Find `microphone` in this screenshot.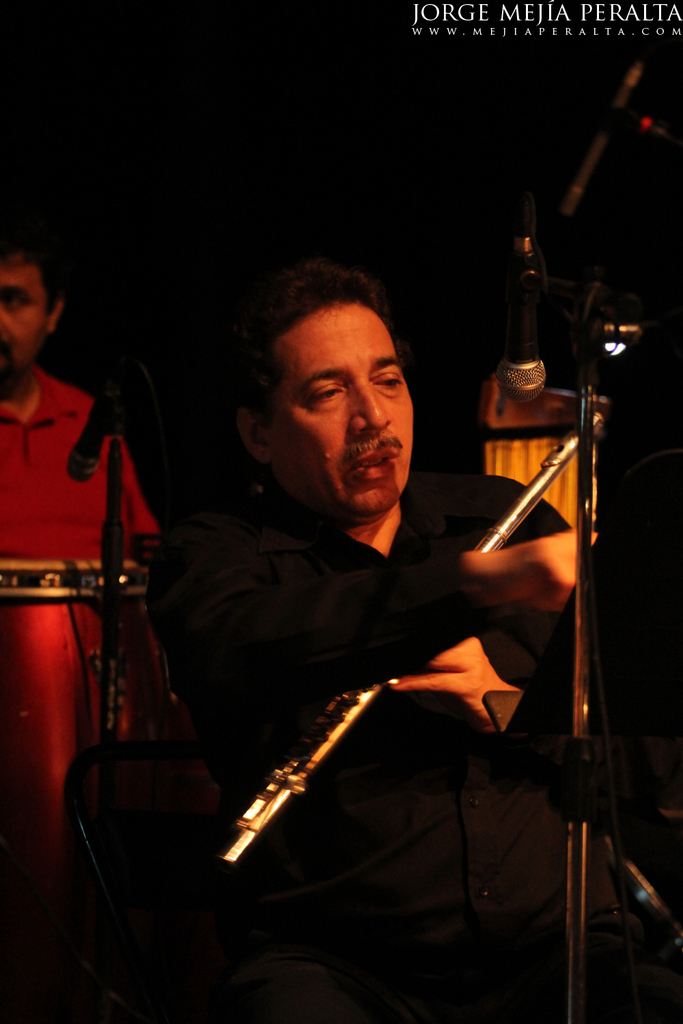
The bounding box for `microphone` is 66,332,152,483.
